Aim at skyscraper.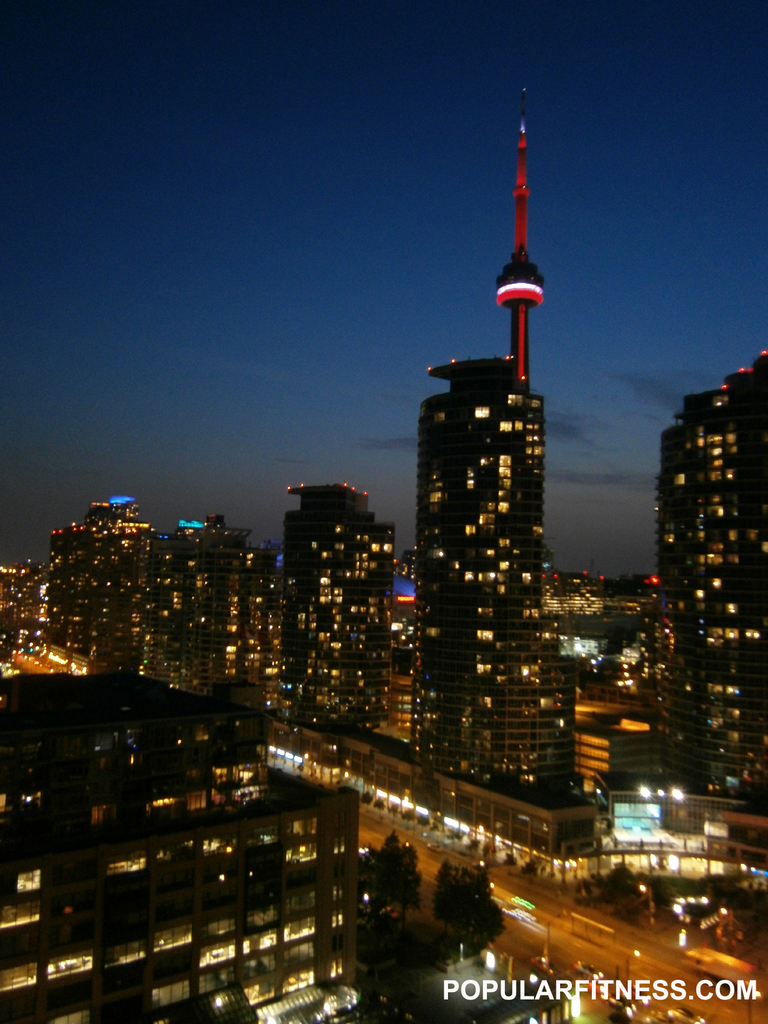
Aimed at box(47, 505, 120, 685).
